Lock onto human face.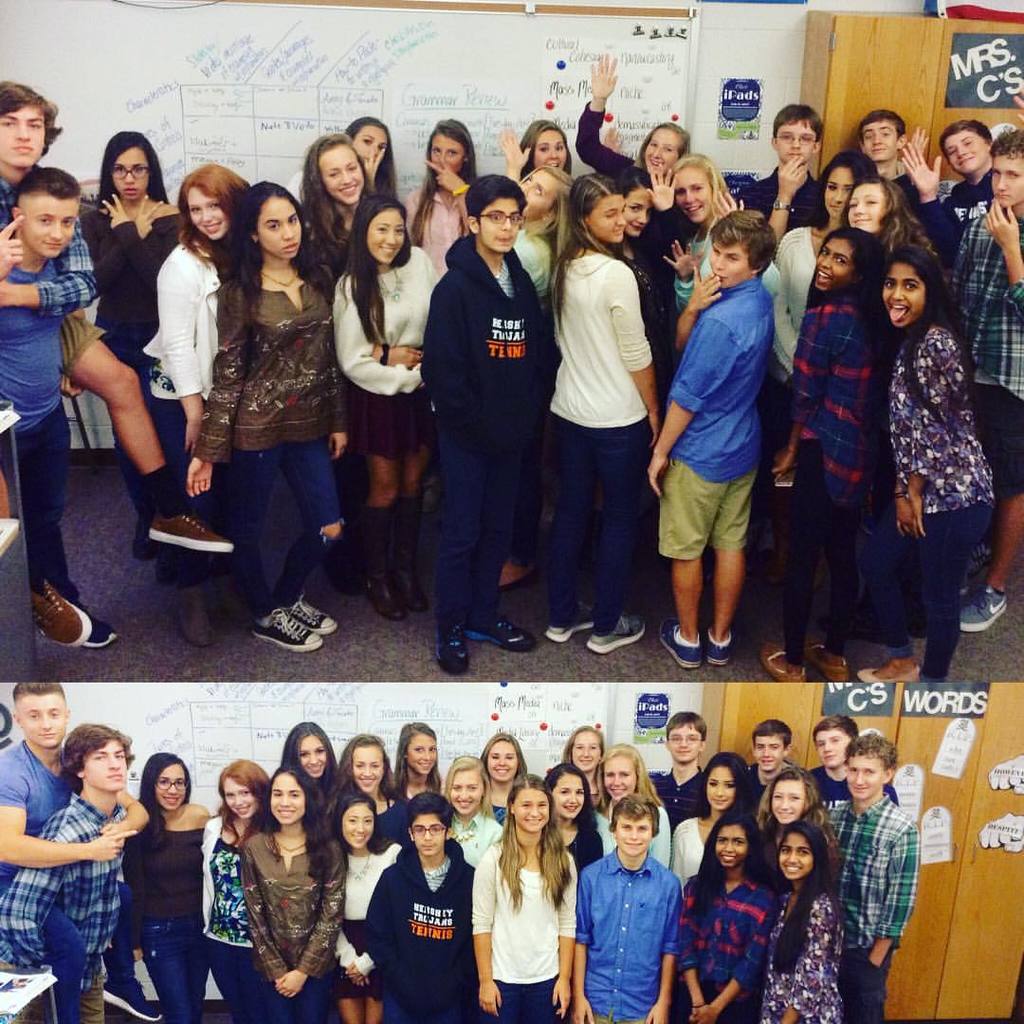
Locked: detection(489, 745, 514, 779).
